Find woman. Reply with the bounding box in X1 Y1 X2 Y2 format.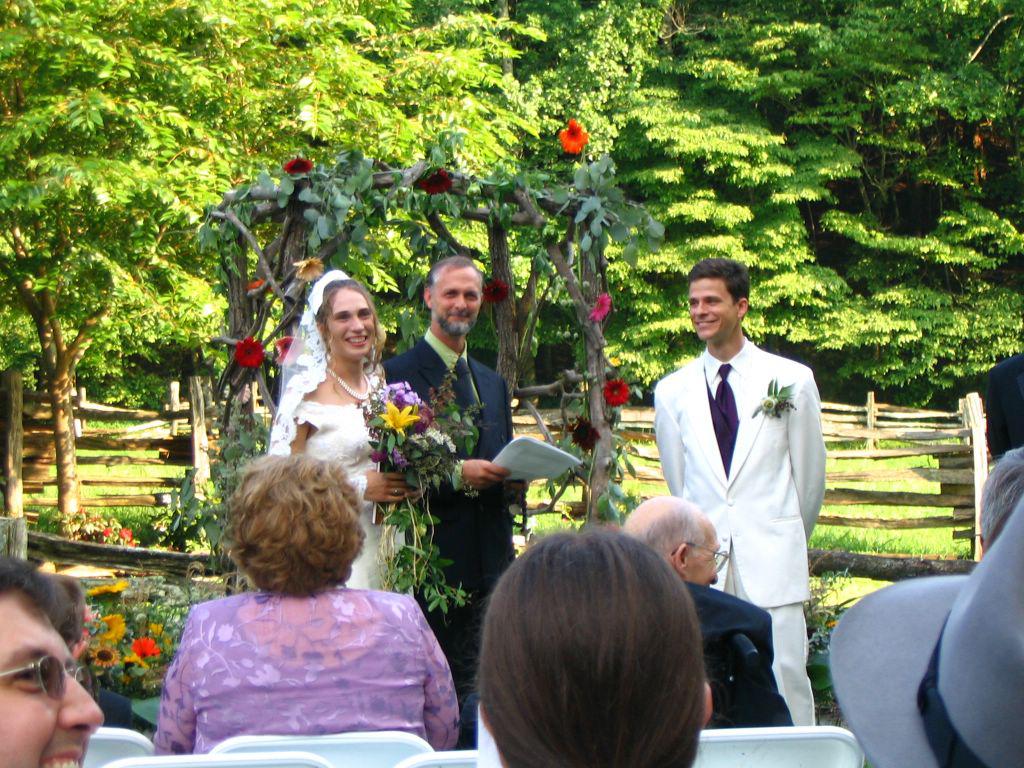
238 269 415 559.
